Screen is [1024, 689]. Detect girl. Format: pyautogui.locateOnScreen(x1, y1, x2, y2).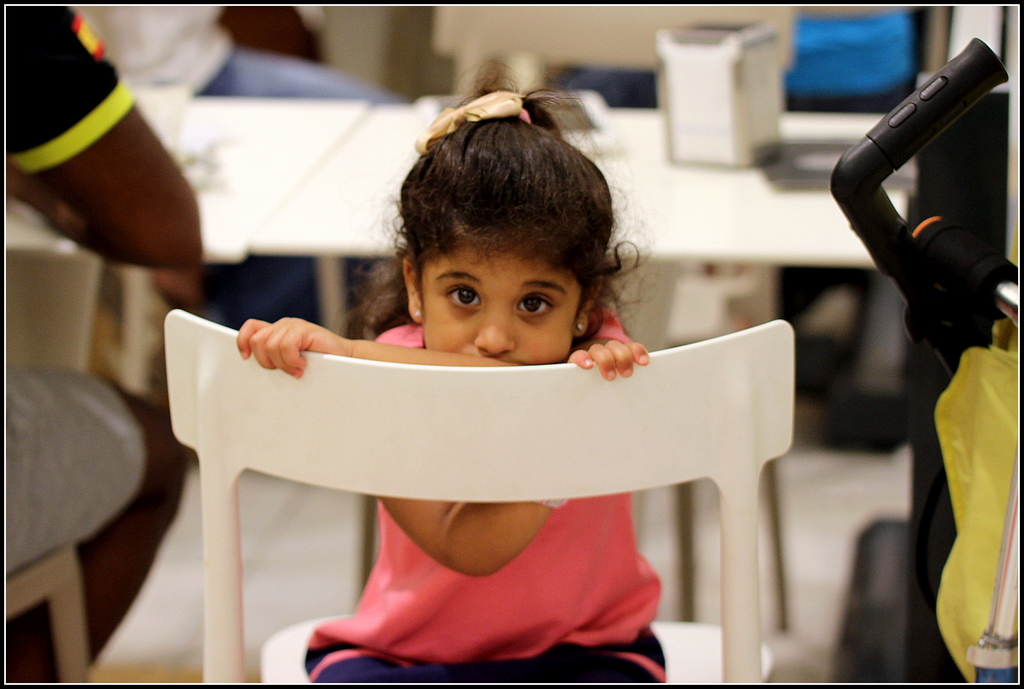
pyautogui.locateOnScreen(234, 60, 664, 683).
